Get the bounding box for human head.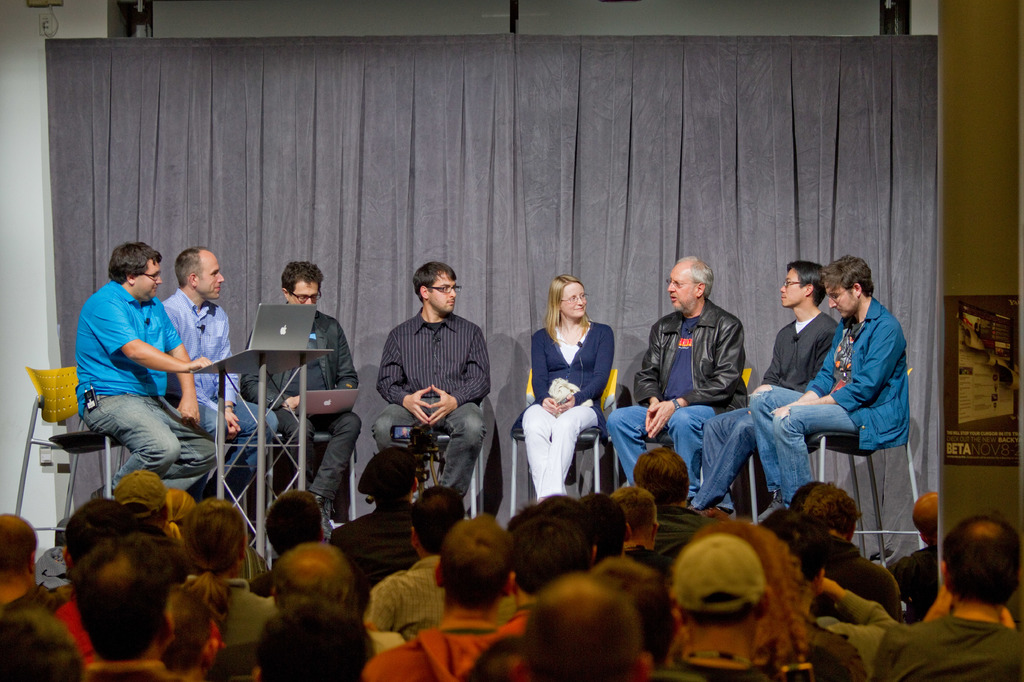
box=[688, 519, 802, 660].
